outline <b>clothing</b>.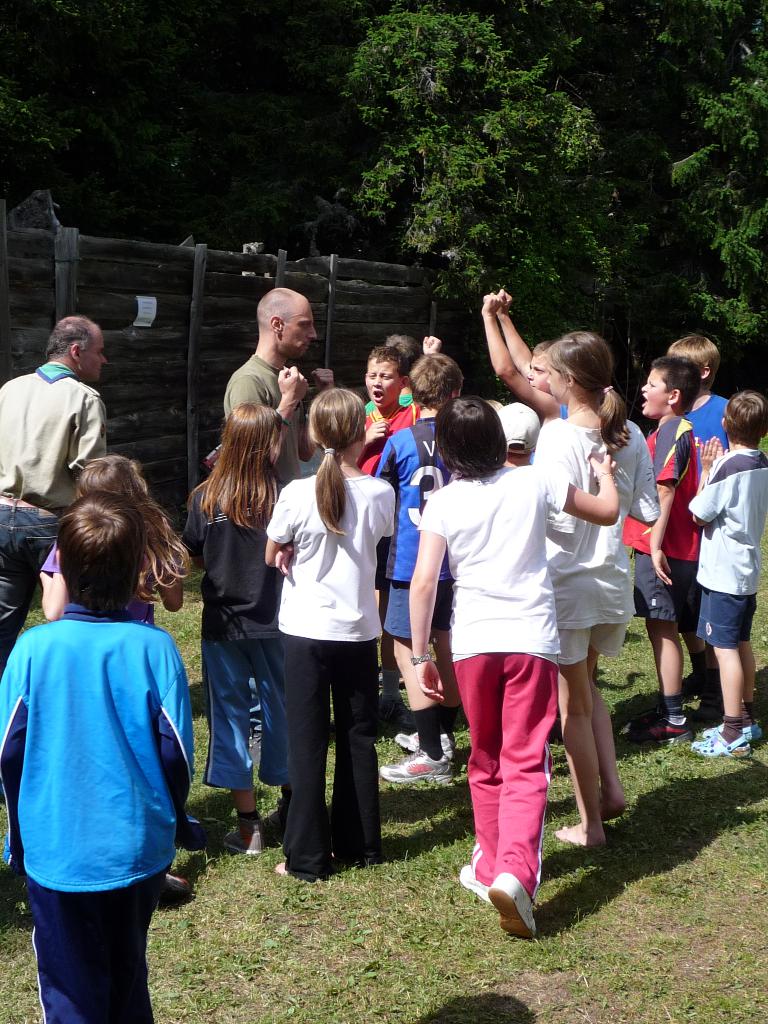
Outline: [left=0, top=598, right=197, bottom=1021].
